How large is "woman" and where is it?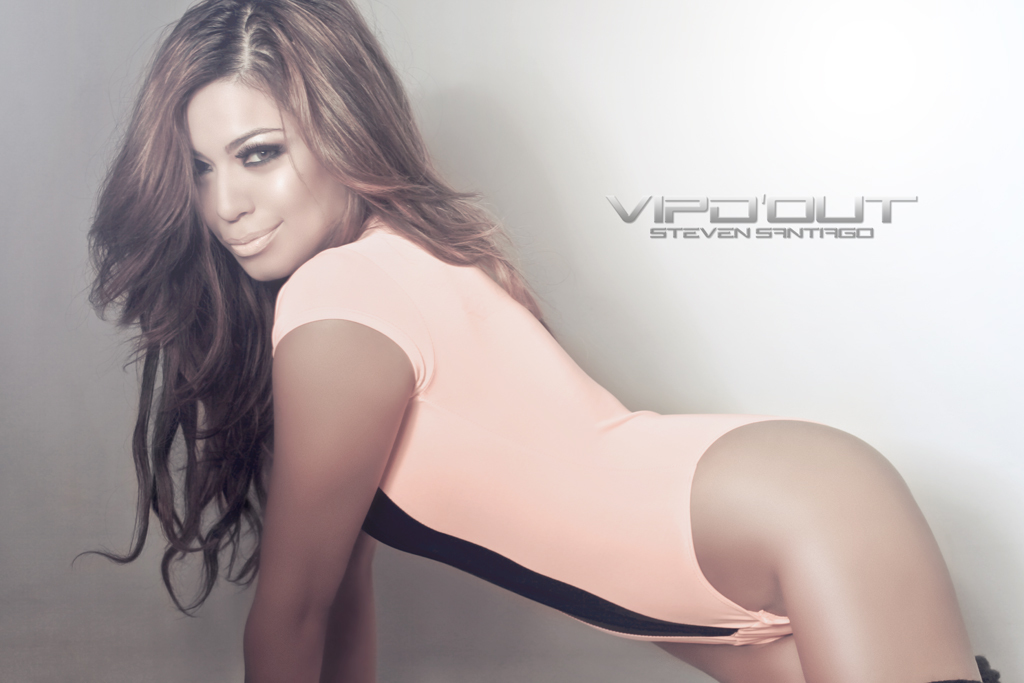
Bounding box: crop(119, 15, 878, 682).
